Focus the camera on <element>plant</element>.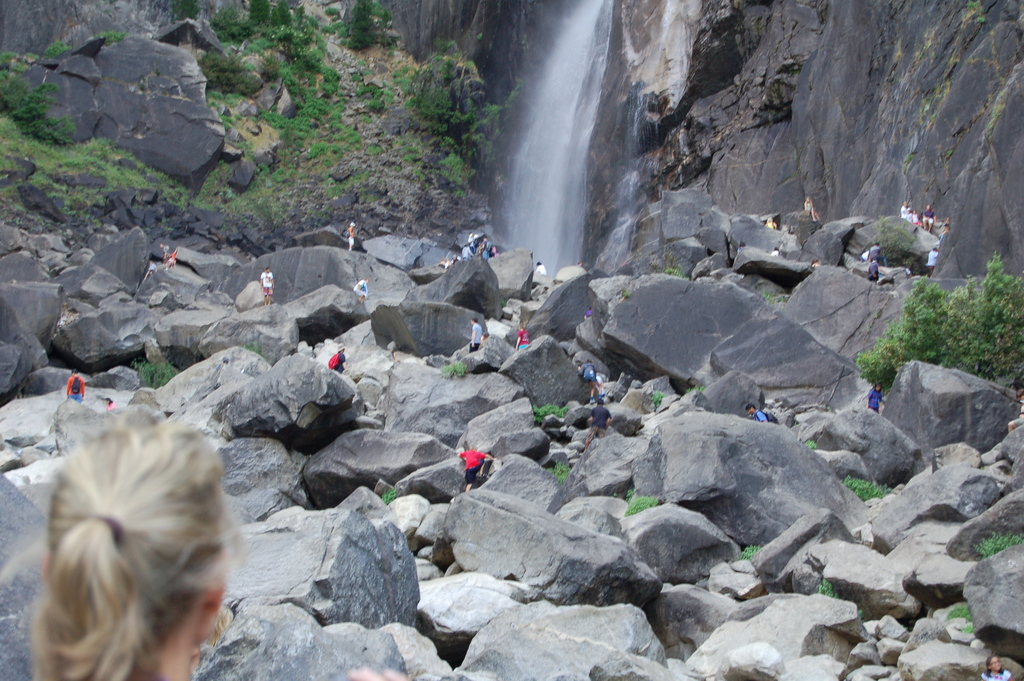
Focus region: [381, 489, 398, 502].
